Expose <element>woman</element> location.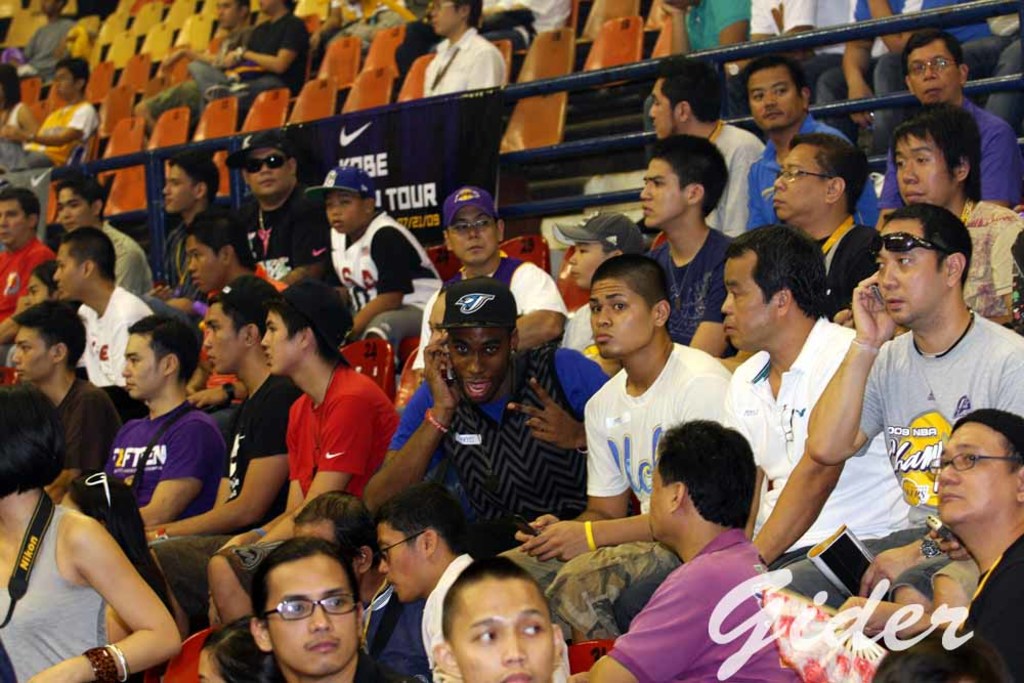
Exposed at BBox(0, 65, 49, 176).
